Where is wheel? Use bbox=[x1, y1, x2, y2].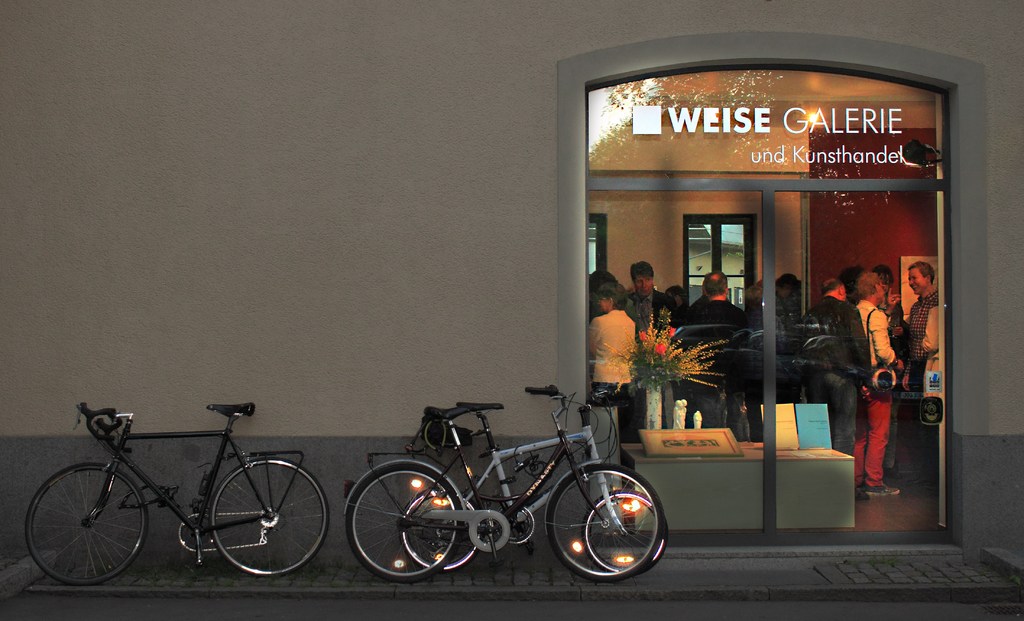
bbox=[394, 486, 485, 572].
